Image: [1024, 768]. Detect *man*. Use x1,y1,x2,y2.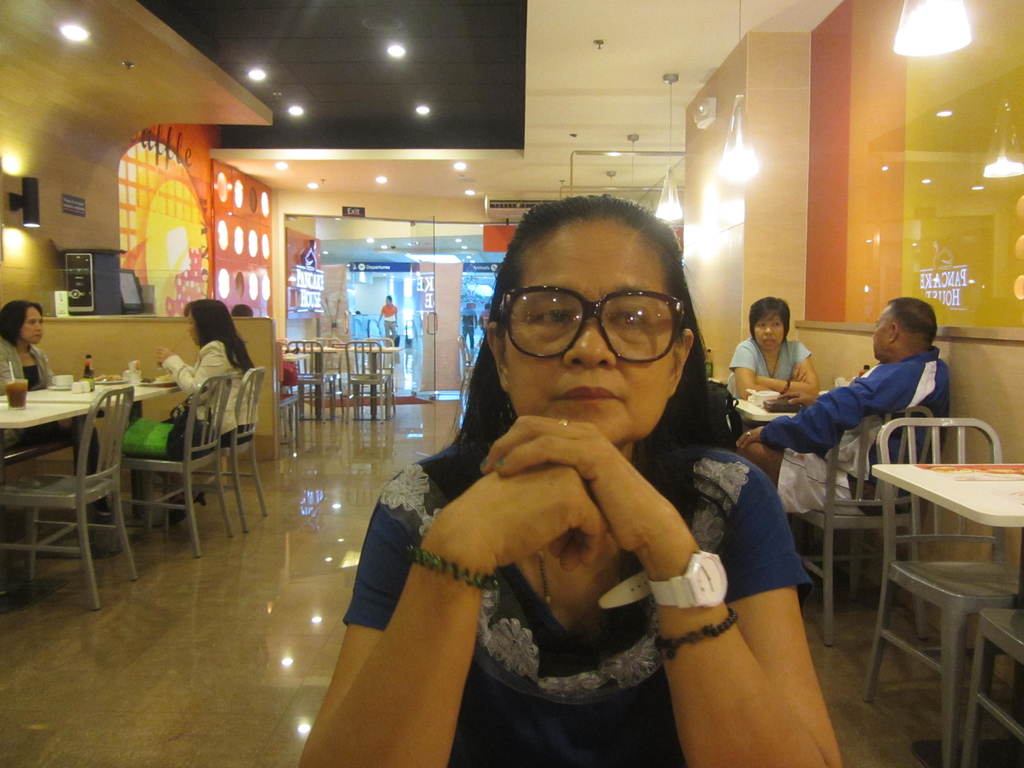
729,291,955,524.
